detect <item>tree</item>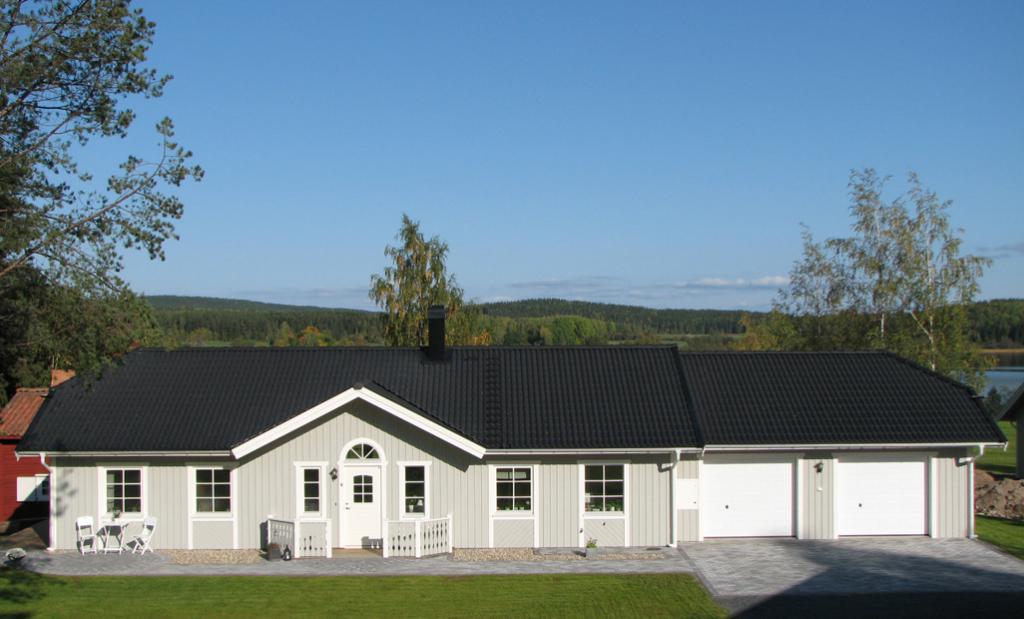
(left=365, top=212, right=469, bottom=348)
